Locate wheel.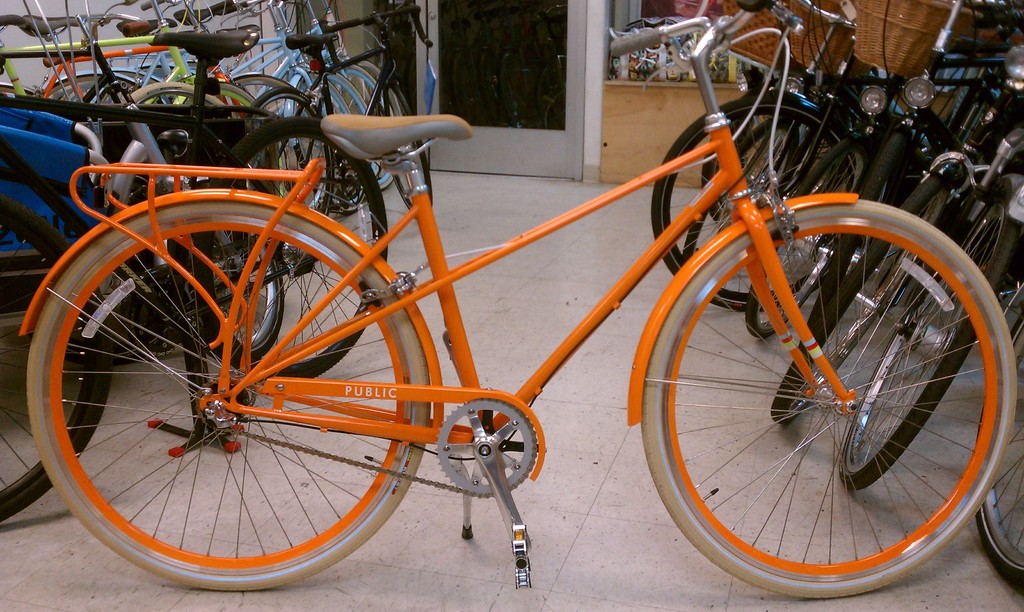
Bounding box: {"left": 701, "top": 118, "right": 796, "bottom": 220}.
